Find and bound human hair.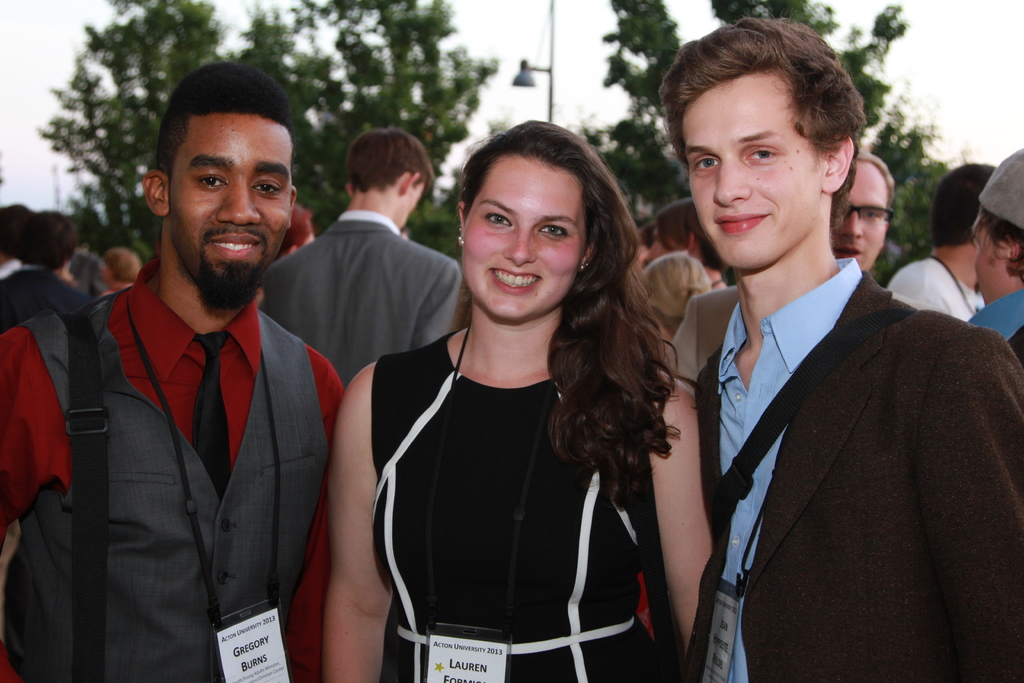
Bound: locate(854, 150, 899, 217).
